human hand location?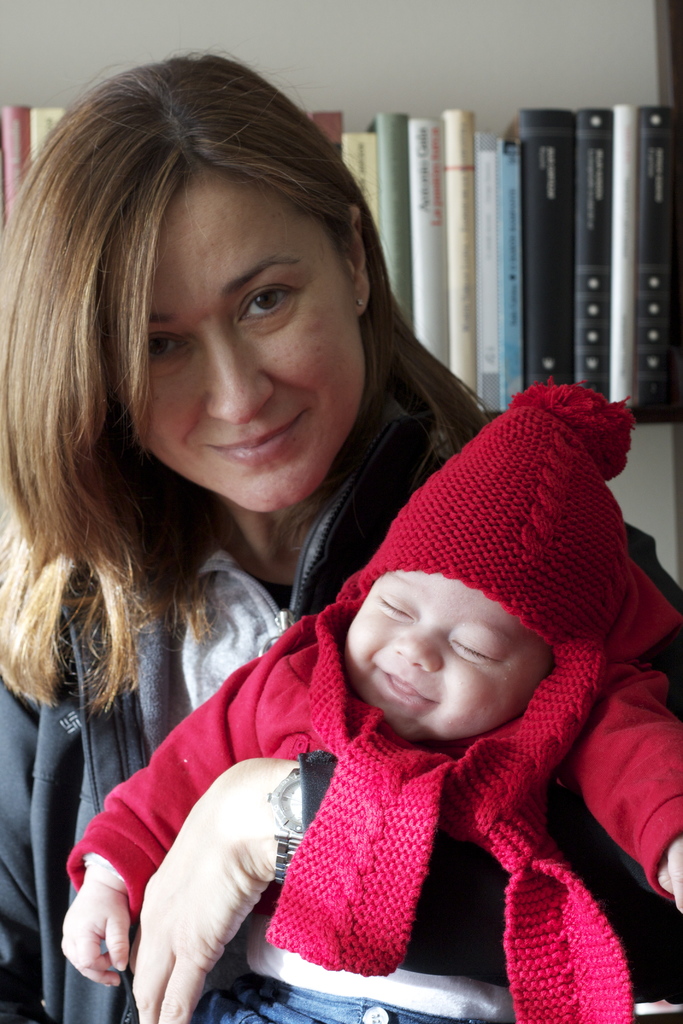
{"x1": 57, "y1": 883, "x2": 136, "y2": 988}
